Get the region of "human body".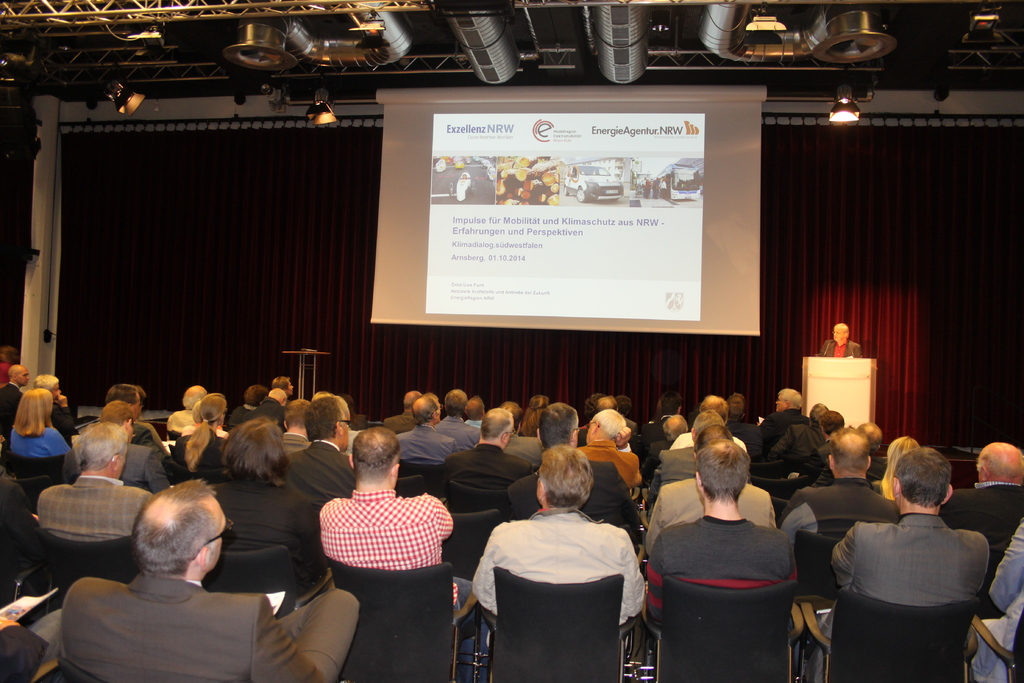
Rect(0, 384, 31, 438).
